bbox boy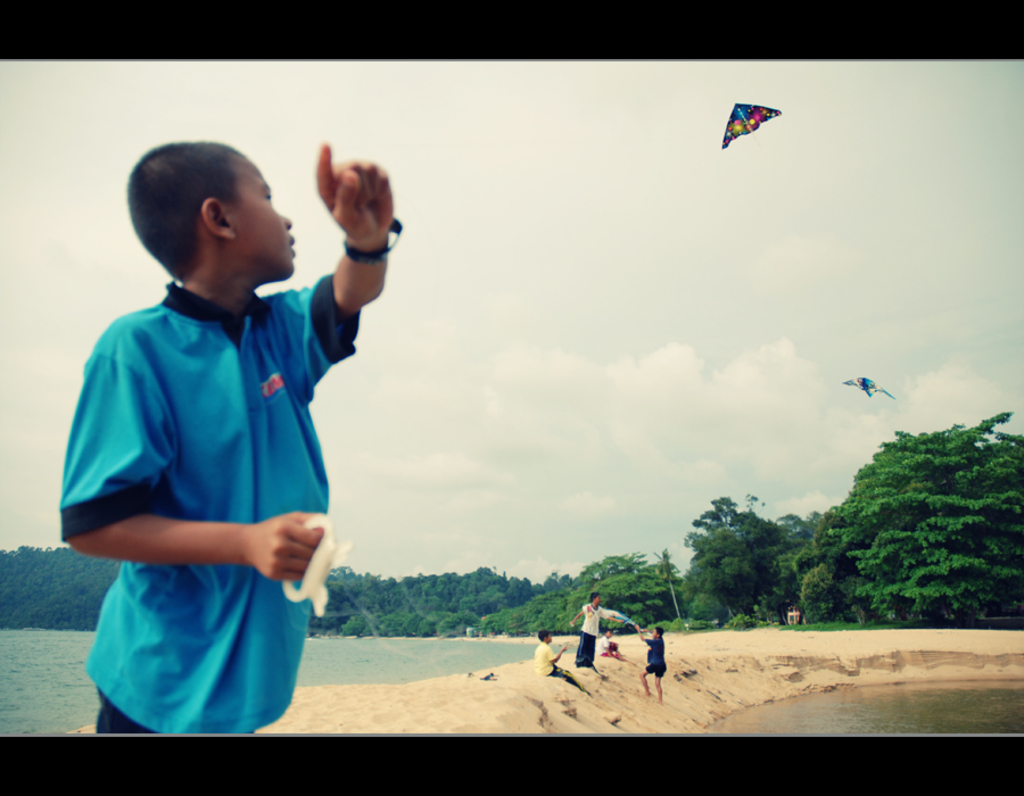
left=534, top=627, right=581, bottom=693
